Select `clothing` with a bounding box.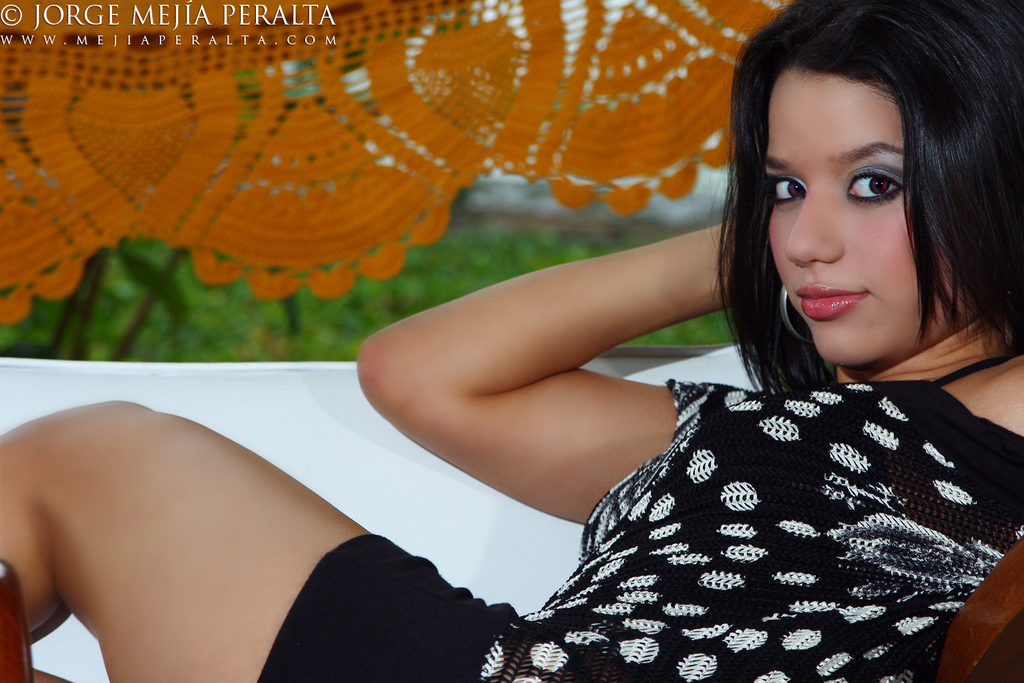
<bbox>251, 387, 1023, 682</bbox>.
